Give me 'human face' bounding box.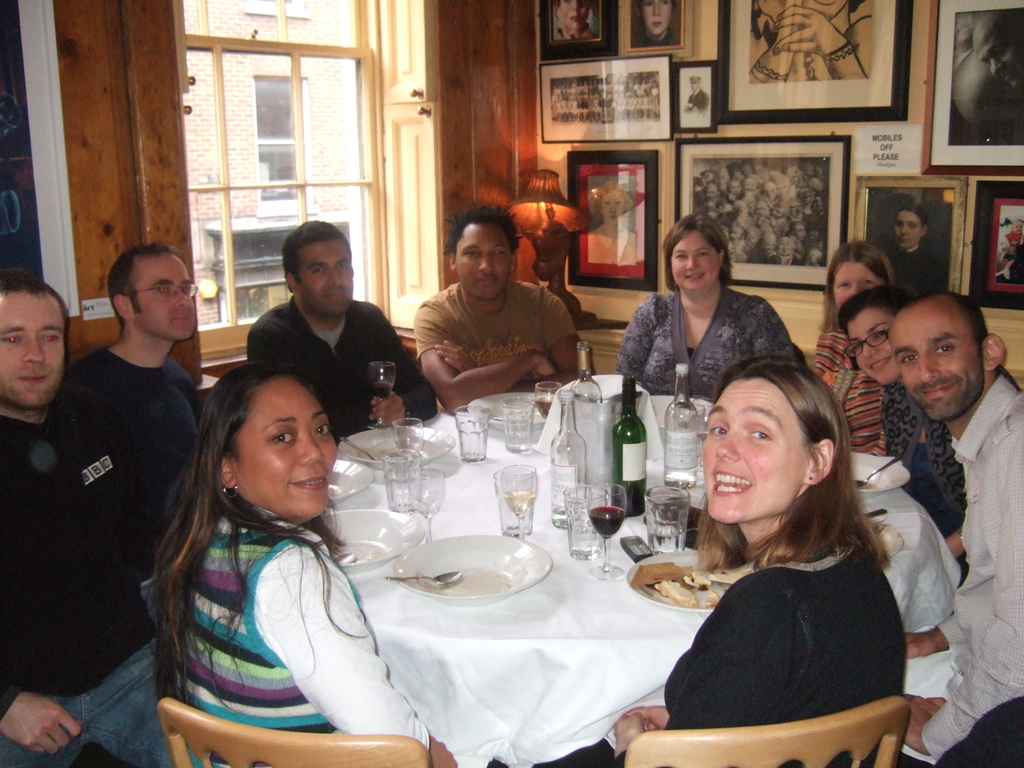
box(454, 225, 512, 300).
